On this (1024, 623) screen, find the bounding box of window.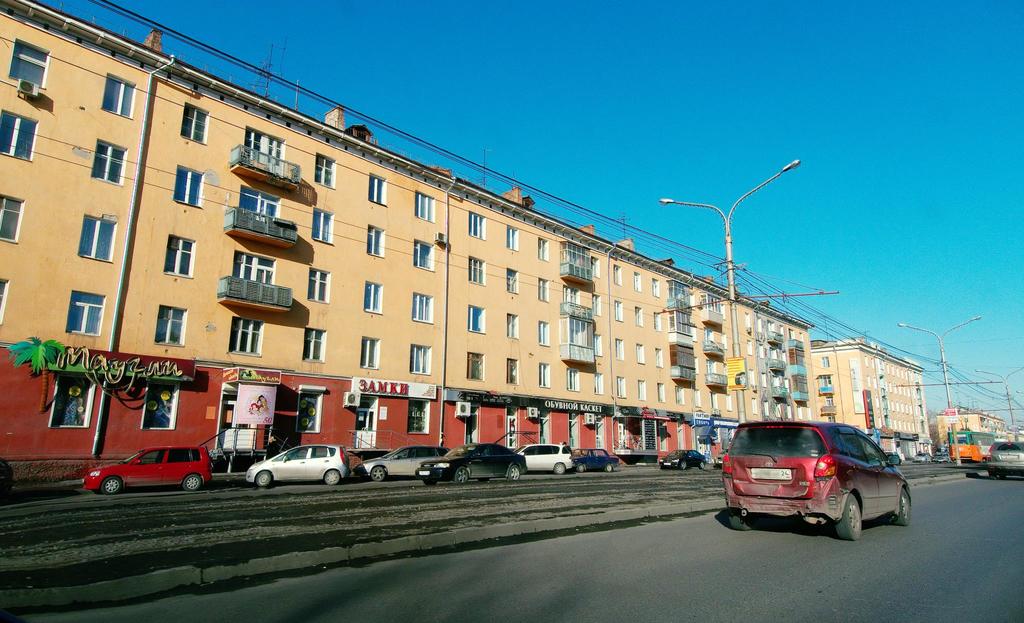
Bounding box: (left=362, top=277, right=386, bottom=320).
